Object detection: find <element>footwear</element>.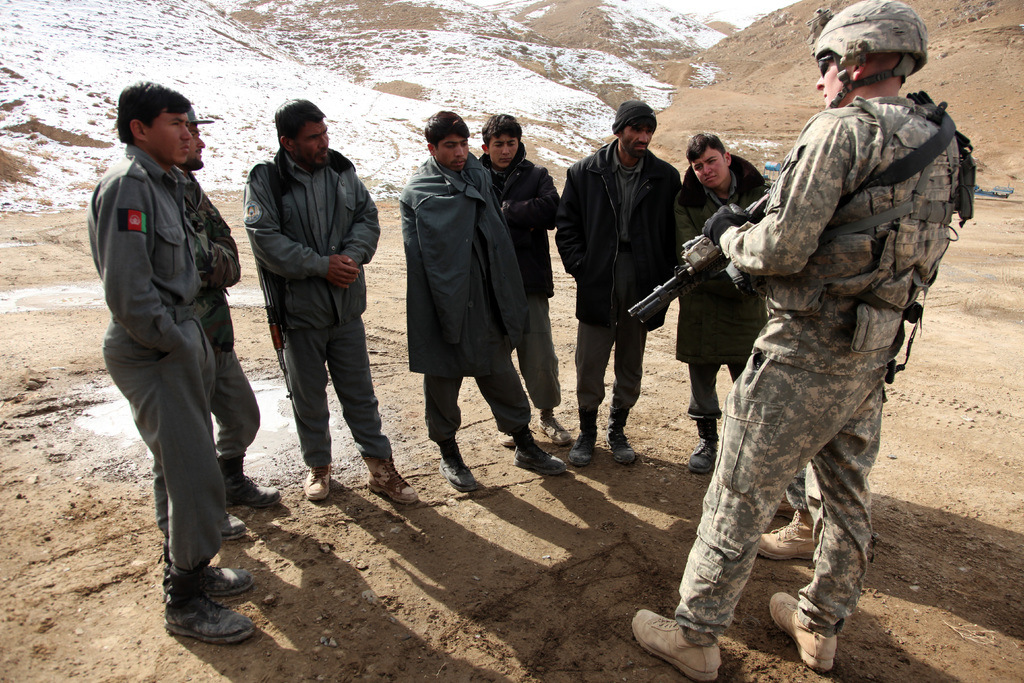
pyautogui.locateOnScreen(757, 504, 817, 567).
